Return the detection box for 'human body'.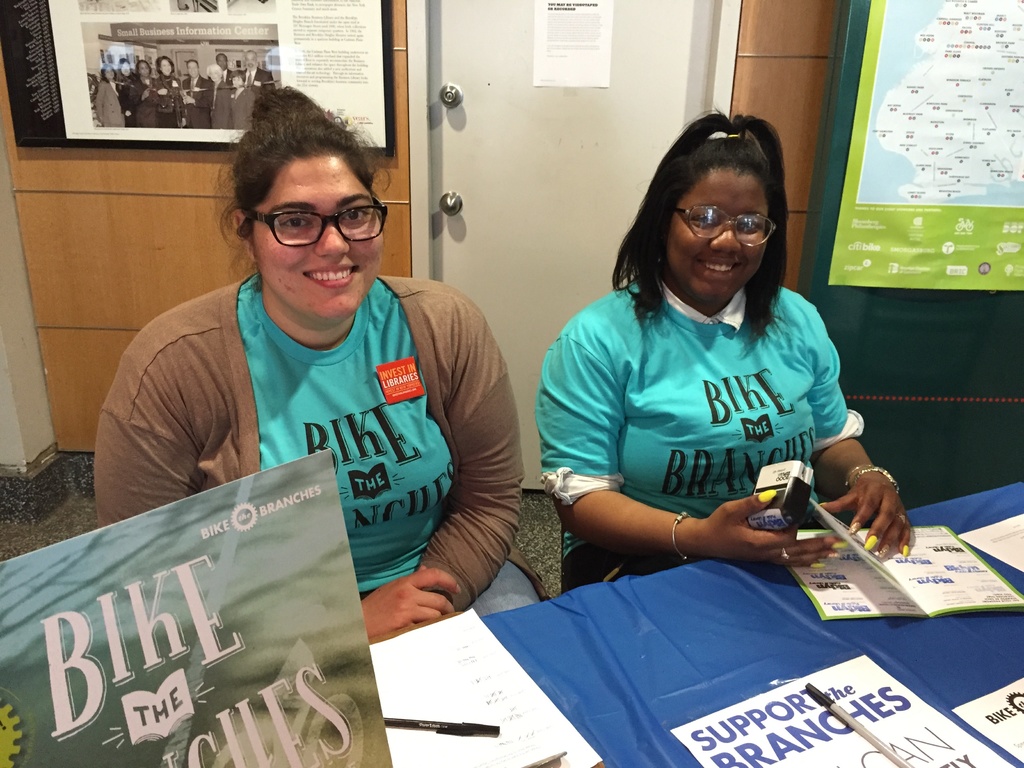
{"x1": 85, "y1": 100, "x2": 545, "y2": 609}.
